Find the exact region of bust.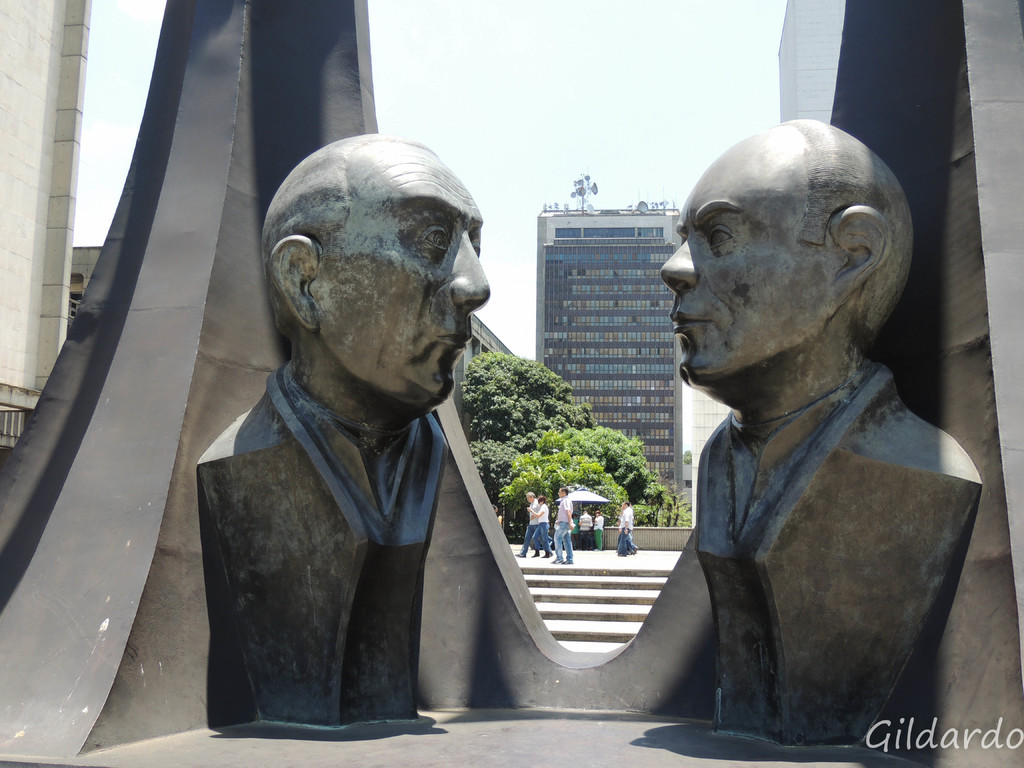
Exact region: {"x1": 199, "y1": 132, "x2": 490, "y2": 738}.
